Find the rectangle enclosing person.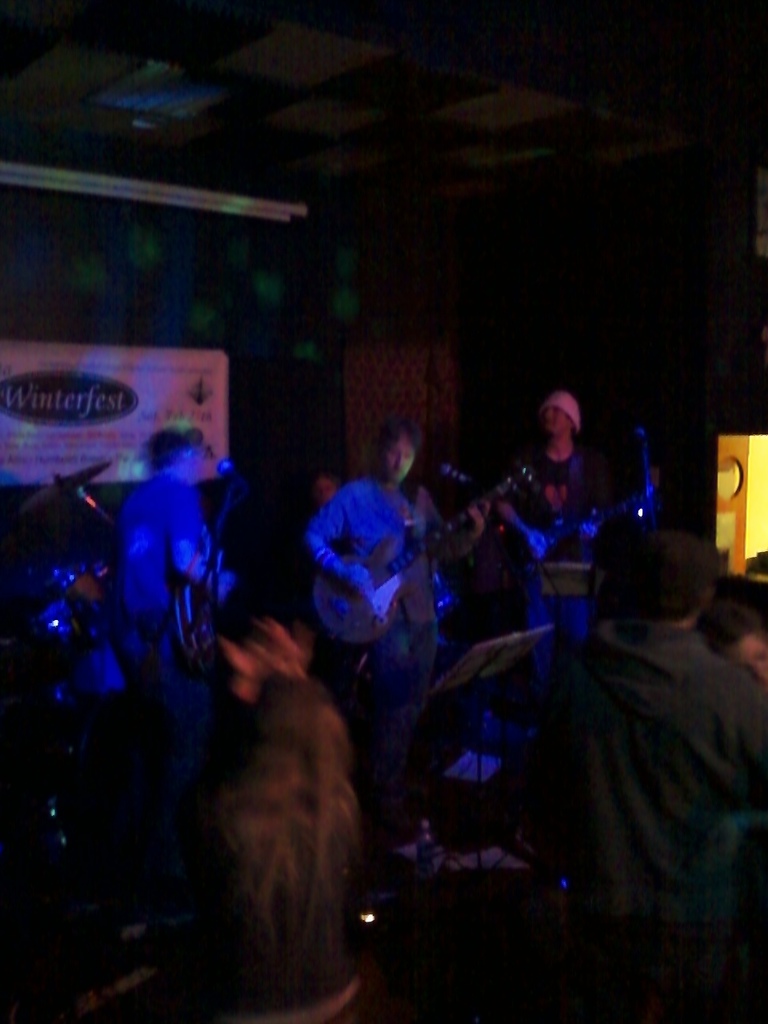
190,609,372,1023.
